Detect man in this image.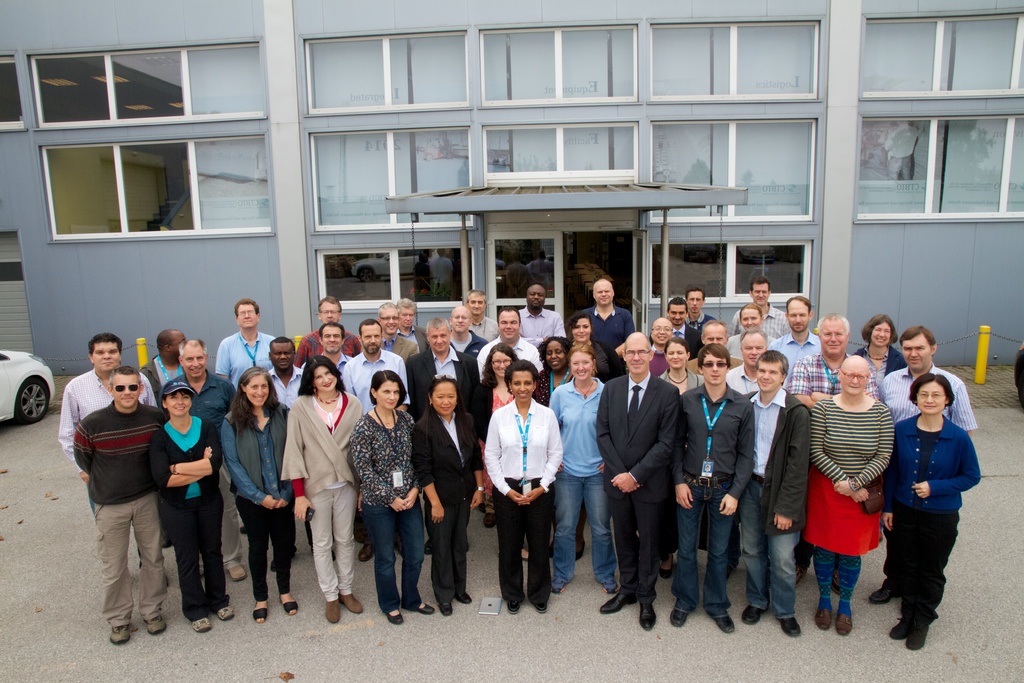
Detection: 726:276:792:337.
